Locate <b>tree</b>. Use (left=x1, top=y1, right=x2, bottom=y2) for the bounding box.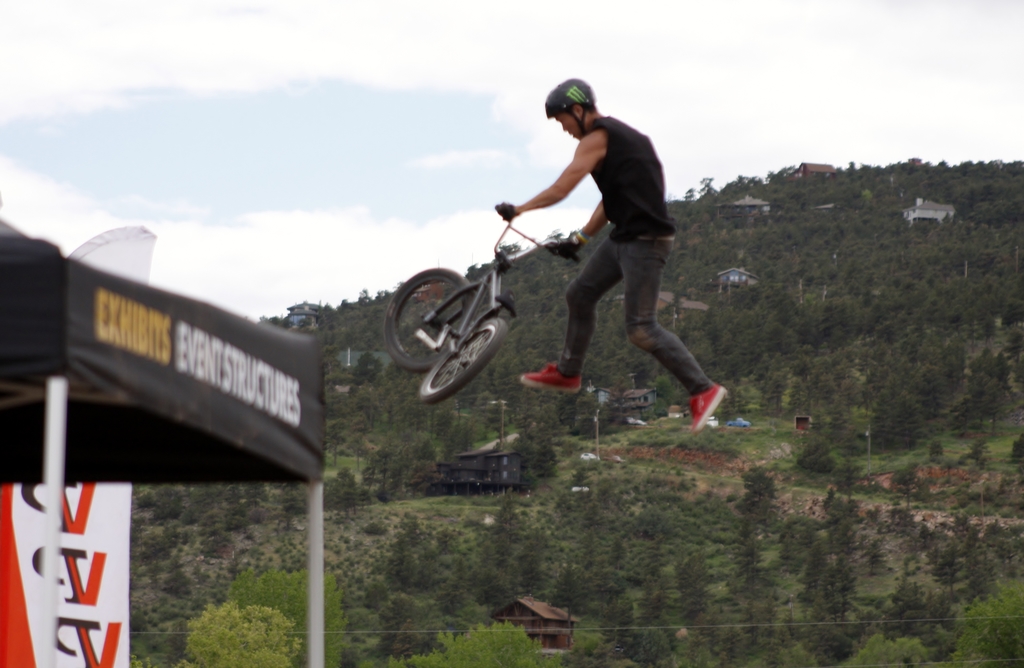
(left=954, top=579, right=1023, bottom=667).
